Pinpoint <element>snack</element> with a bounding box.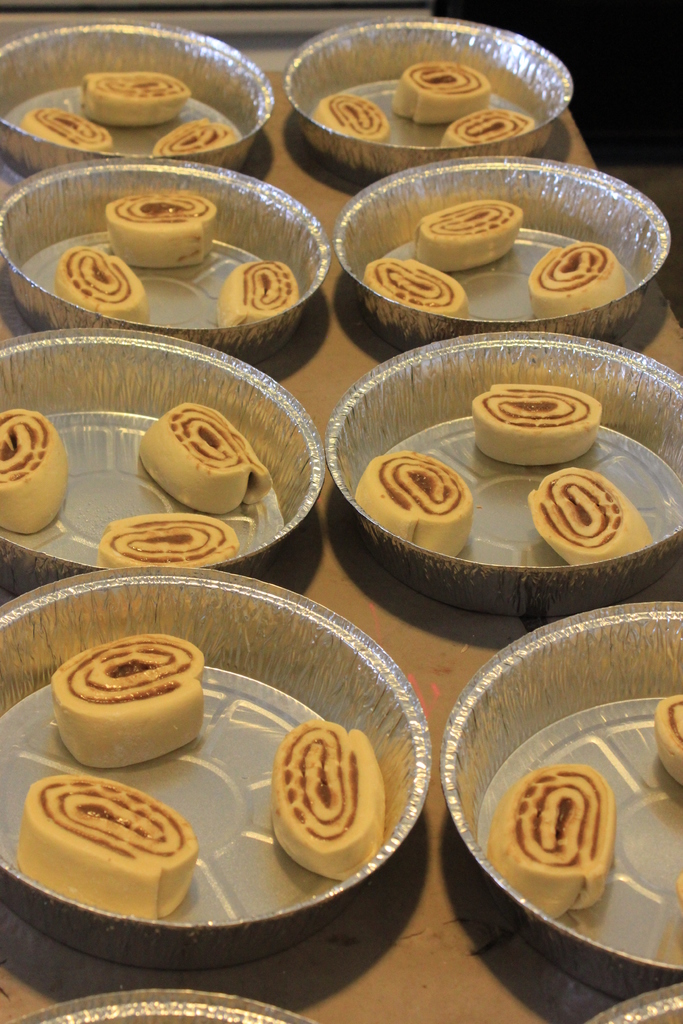
0/405/67/540.
